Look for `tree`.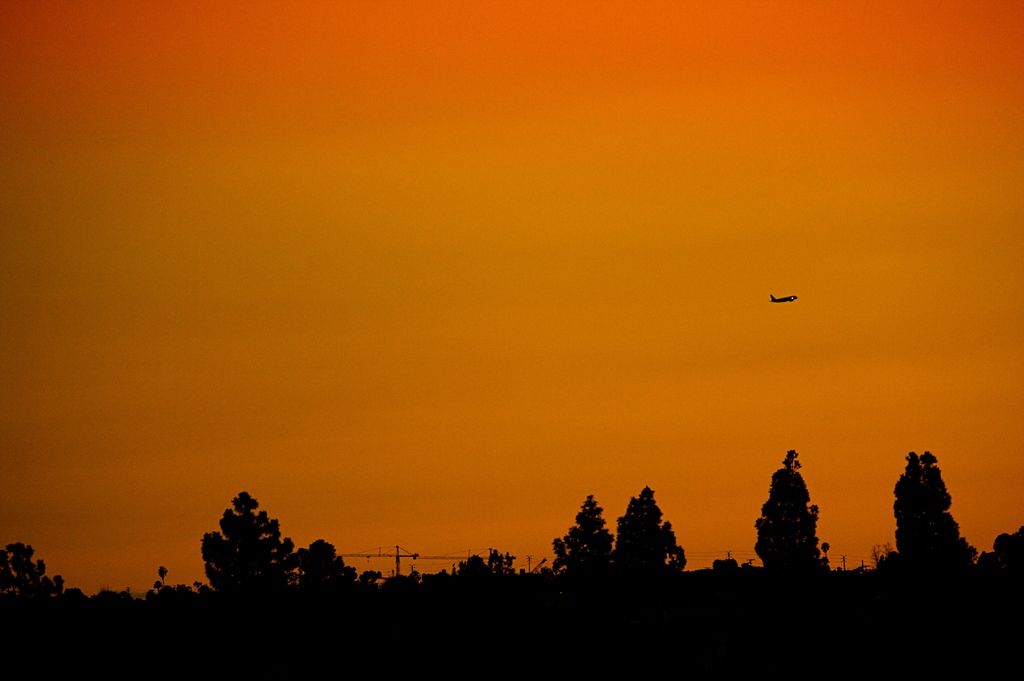
Found: [left=894, top=446, right=980, bottom=574].
